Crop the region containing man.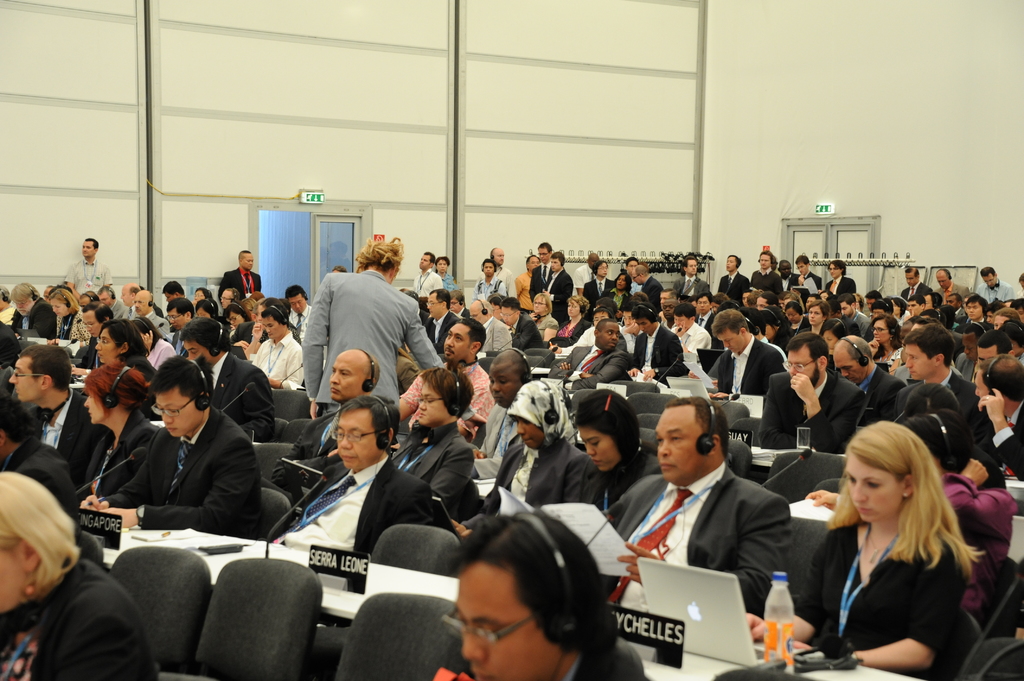
Crop region: l=955, t=325, r=988, b=373.
